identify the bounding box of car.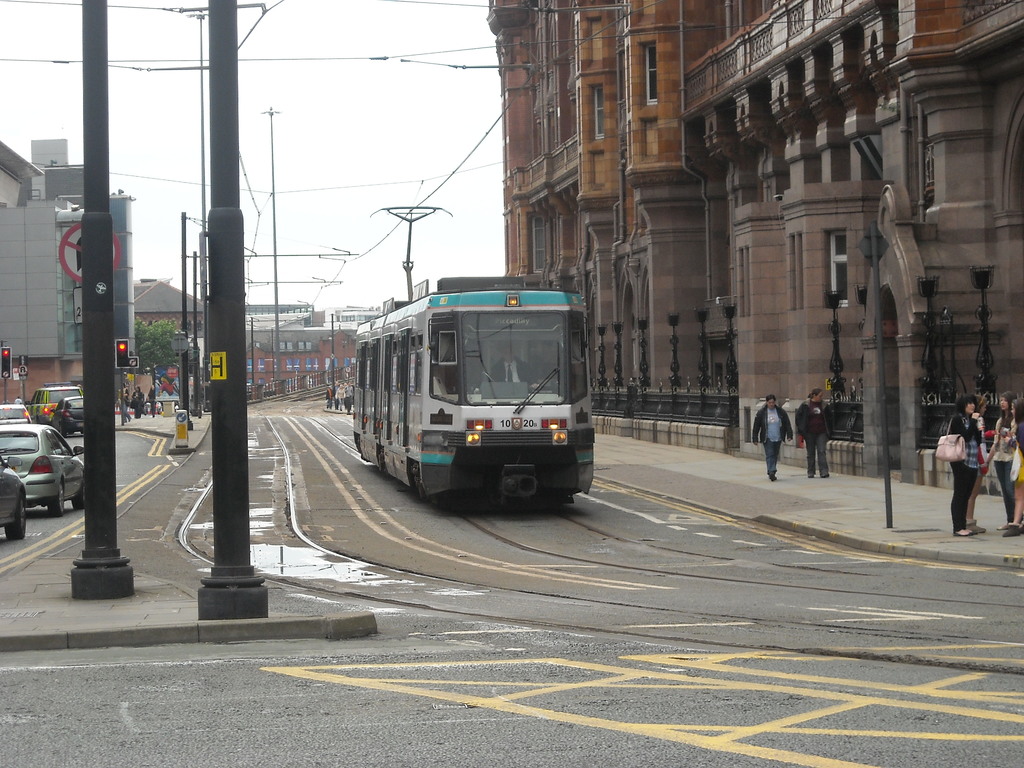
BBox(0, 403, 35, 421).
